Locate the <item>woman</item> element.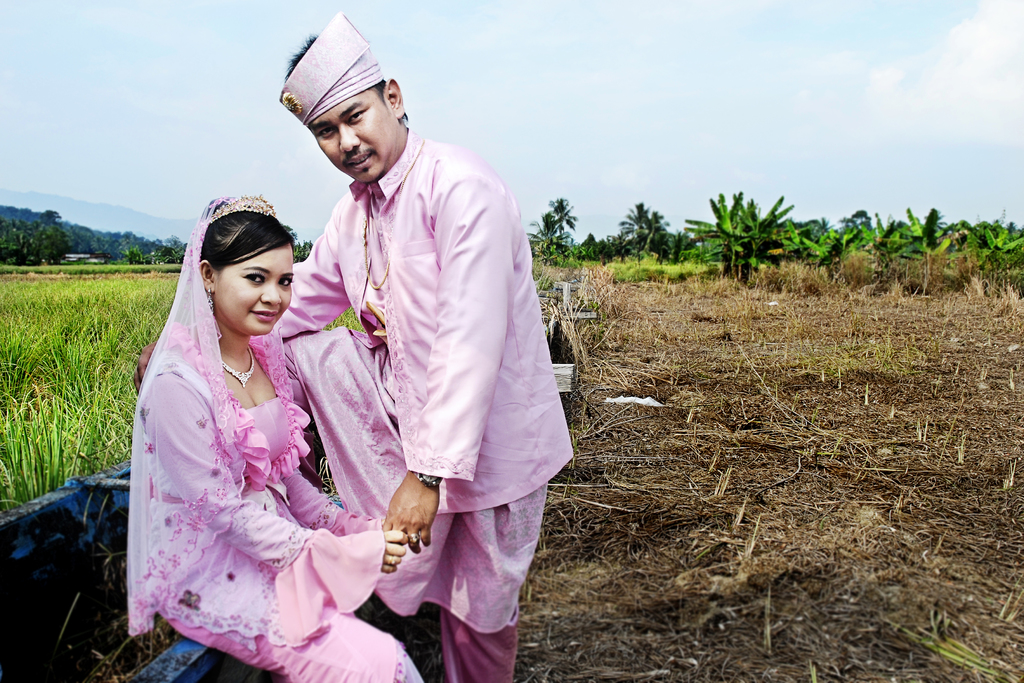
Element bbox: <box>113,172,381,667</box>.
